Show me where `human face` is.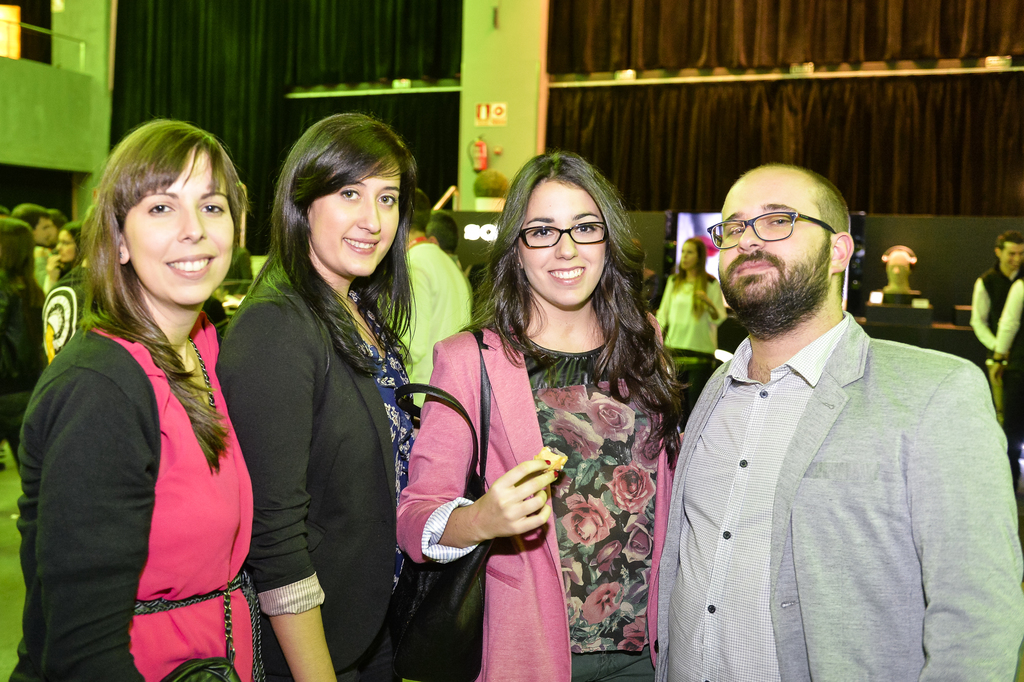
`human face` is at select_region(680, 243, 701, 269).
